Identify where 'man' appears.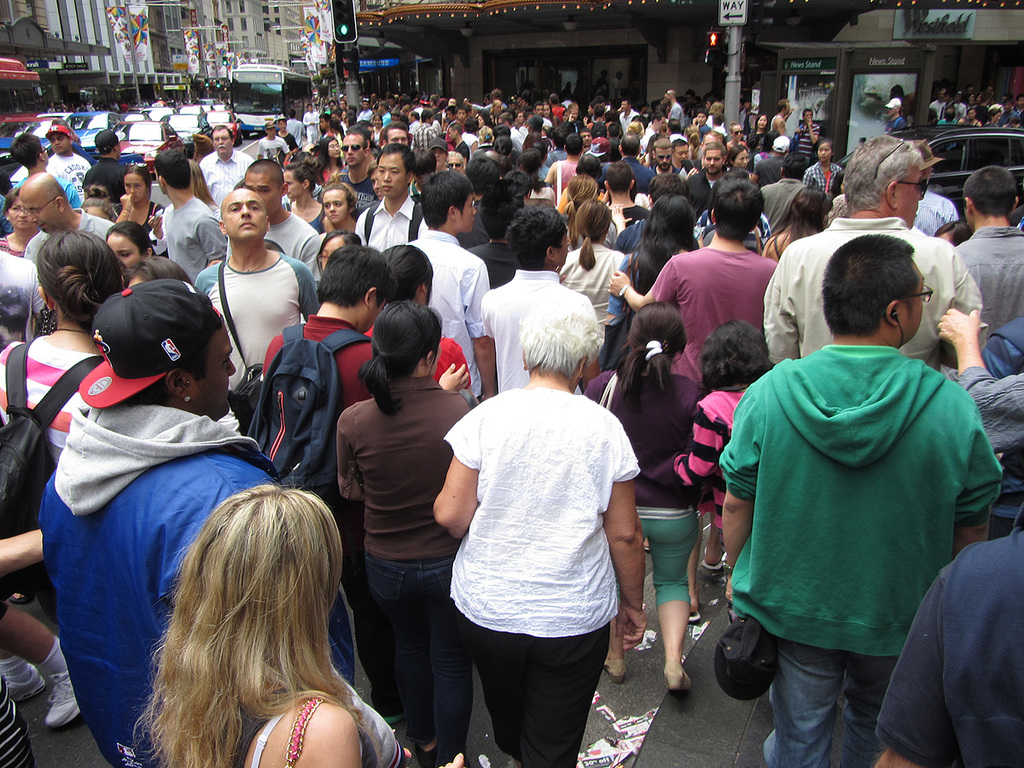
Appears at [701, 224, 1015, 767].
